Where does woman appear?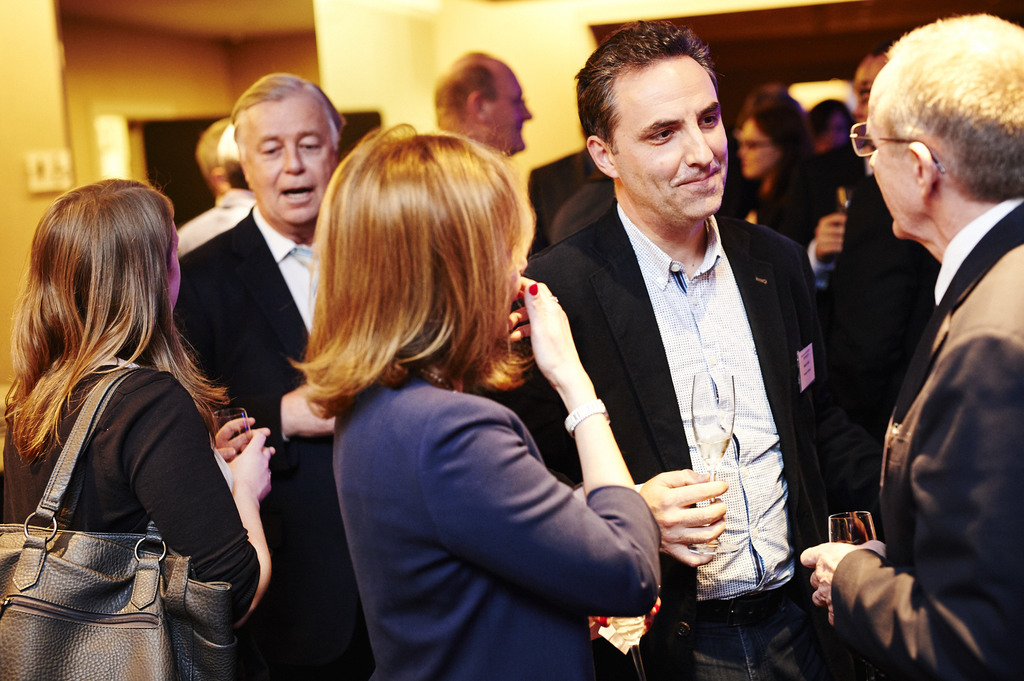
Appears at left=0, top=169, right=279, bottom=680.
